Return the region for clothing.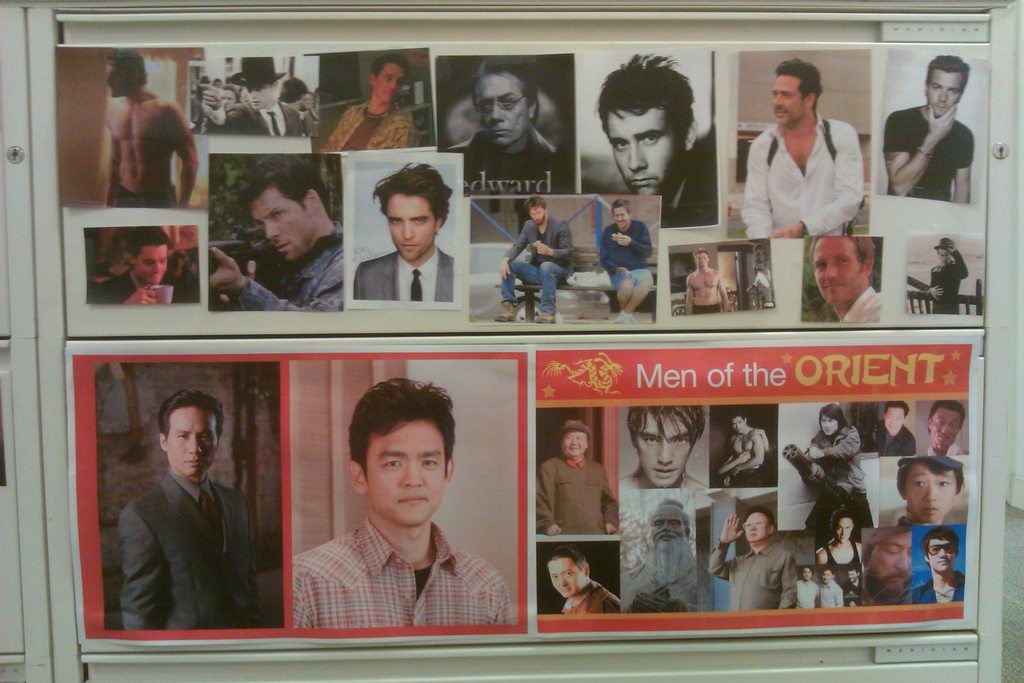
l=84, t=260, r=202, b=306.
